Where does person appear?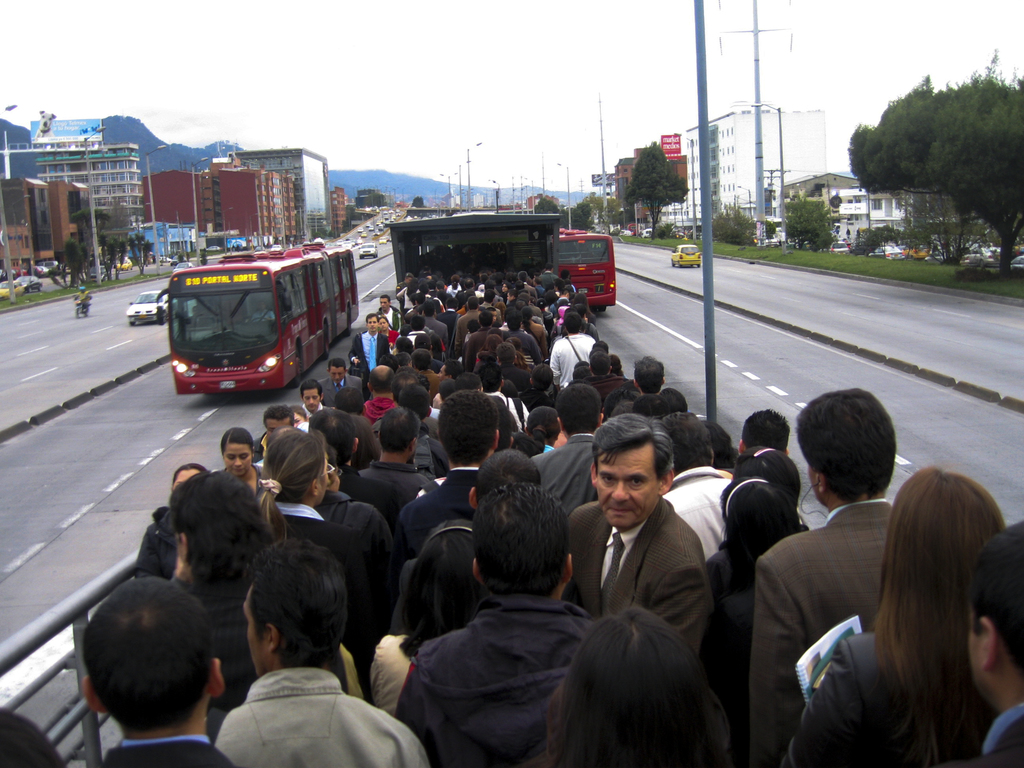
Appears at l=196, t=544, r=371, b=767.
